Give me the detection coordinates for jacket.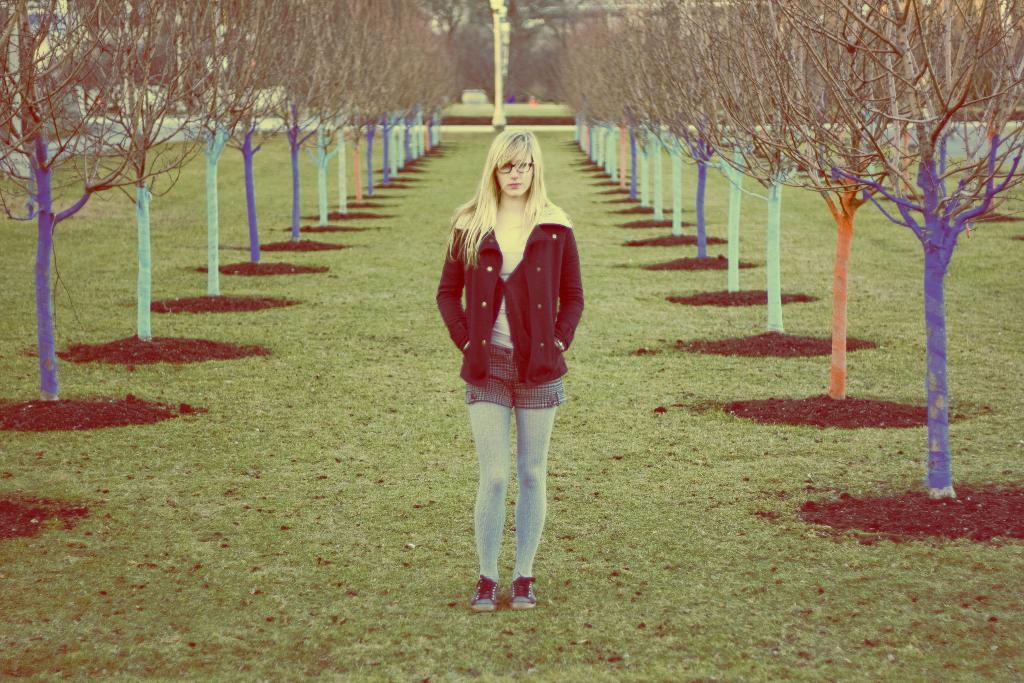
left=440, top=206, right=605, bottom=394.
